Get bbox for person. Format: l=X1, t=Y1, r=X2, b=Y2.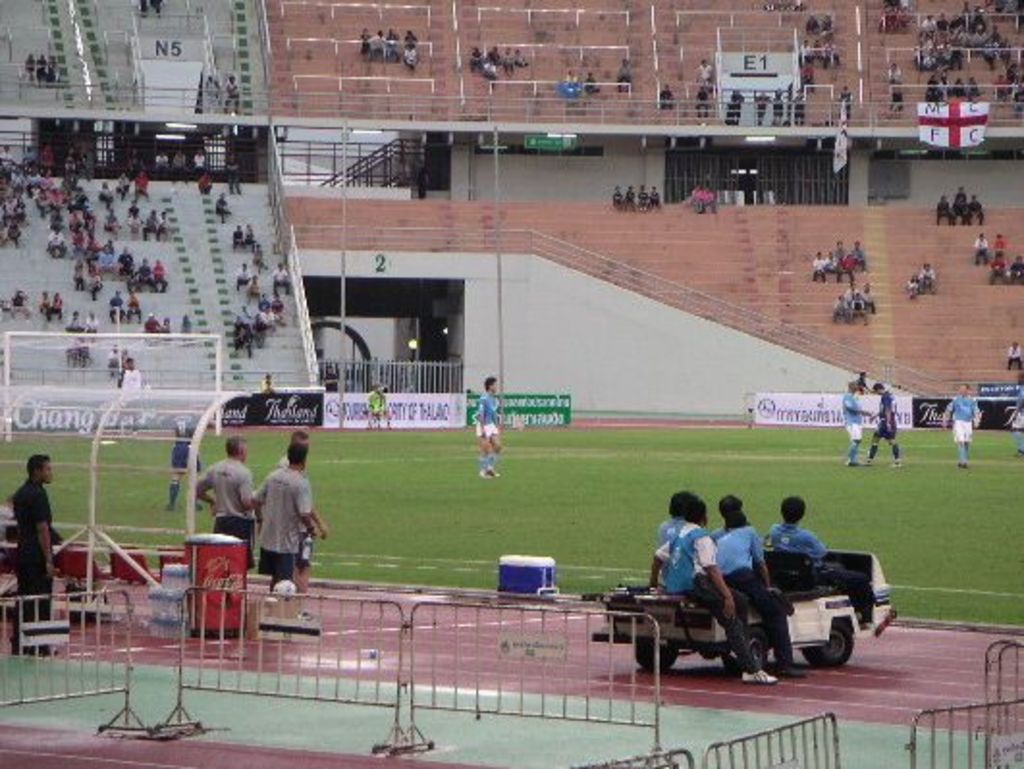
l=935, t=183, r=993, b=235.
